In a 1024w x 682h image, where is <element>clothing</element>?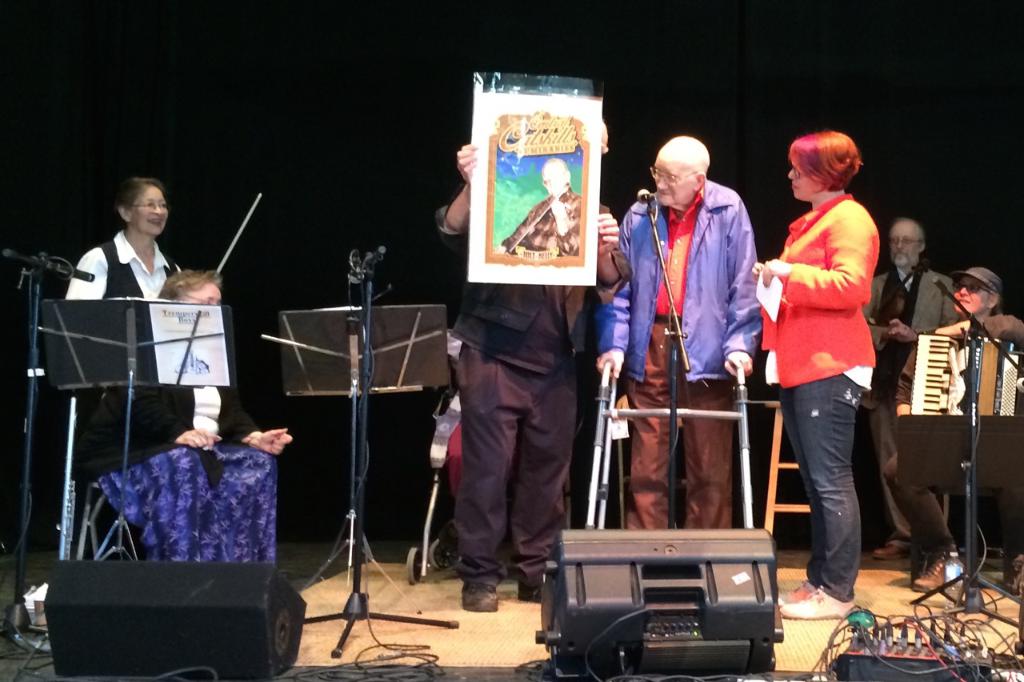
862:267:947:560.
